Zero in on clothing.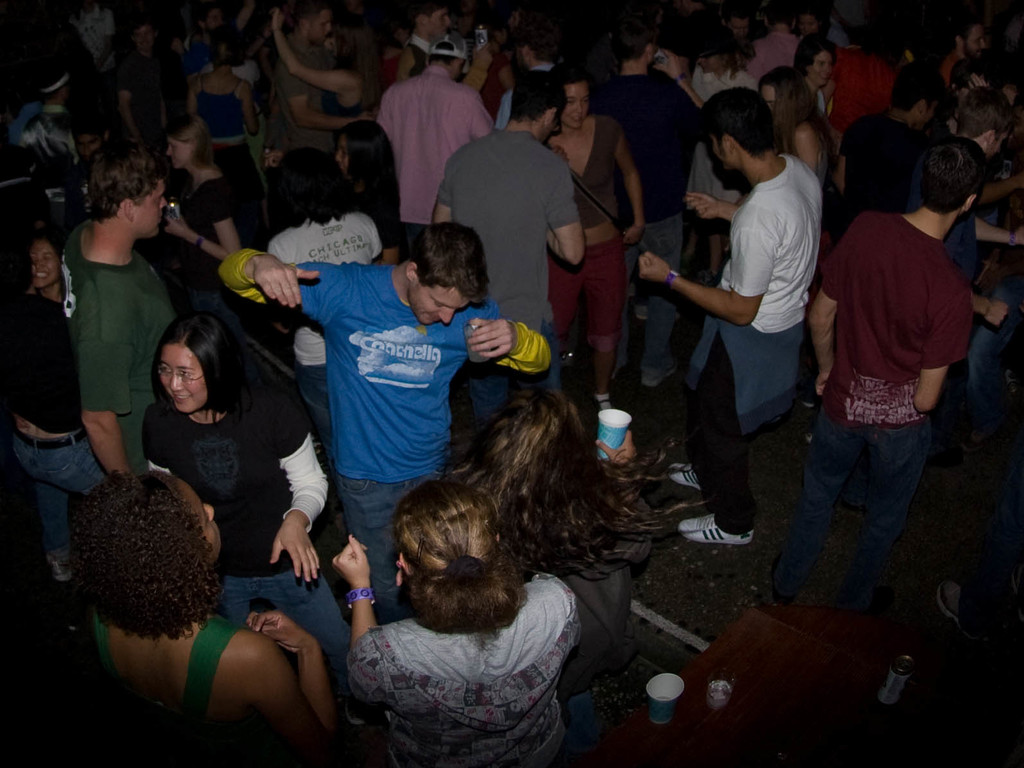
Zeroed in: 949:206:980:281.
